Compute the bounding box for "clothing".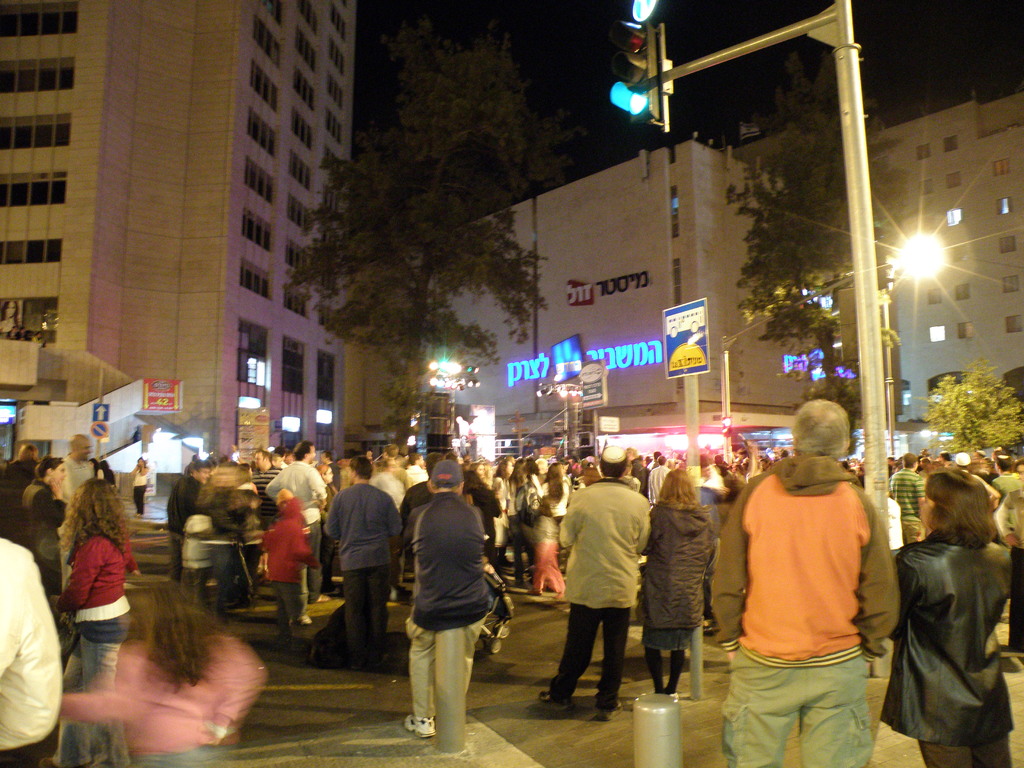
{"x1": 644, "y1": 623, "x2": 692, "y2": 648}.
